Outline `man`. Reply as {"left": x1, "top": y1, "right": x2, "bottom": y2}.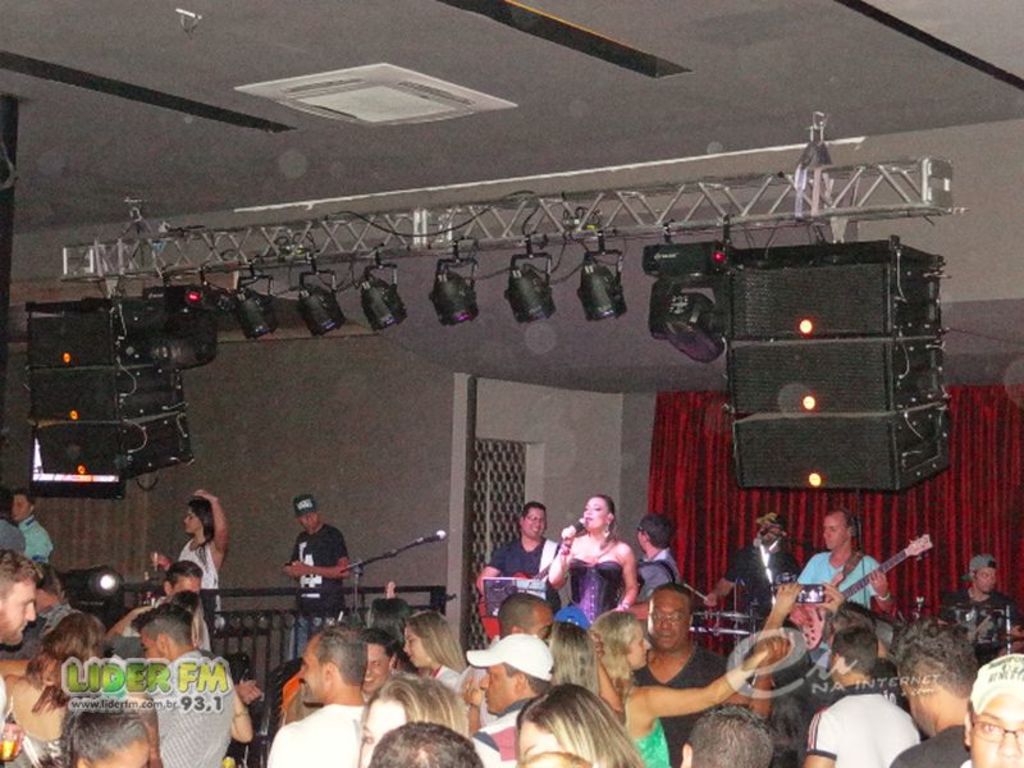
{"left": 266, "top": 630, "right": 372, "bottom": 767}.
